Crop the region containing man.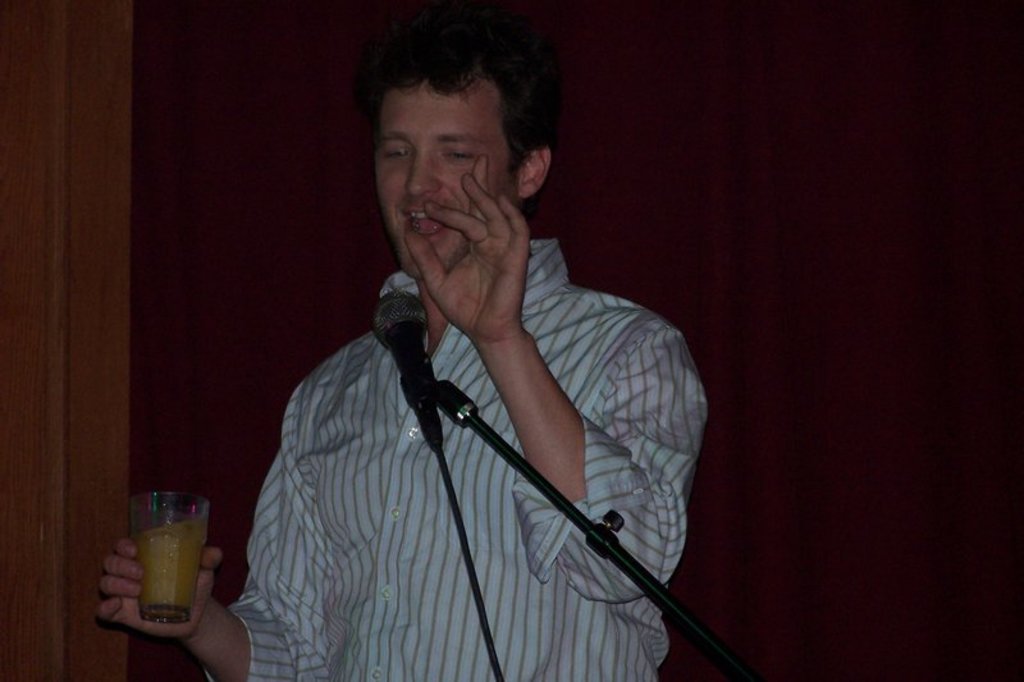
Crop region: <bbox>200, 15, 744, 677</bbox>.
